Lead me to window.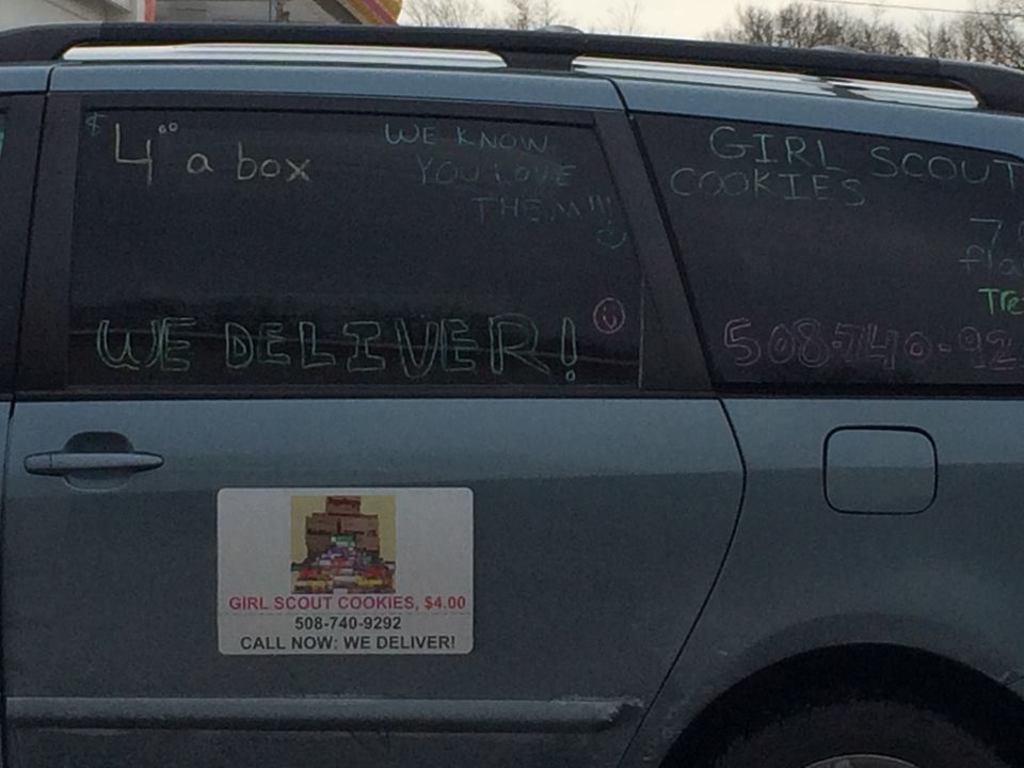
Lead to l=82, t=103, r=660, b=388.
